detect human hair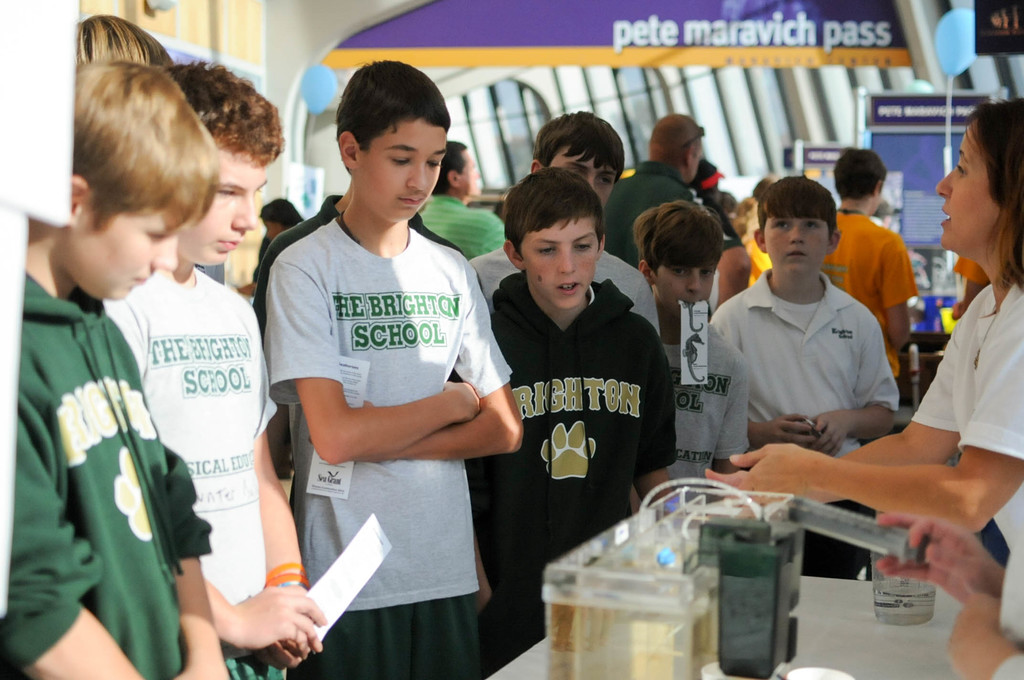
locate(643, 108, 710, 174)
